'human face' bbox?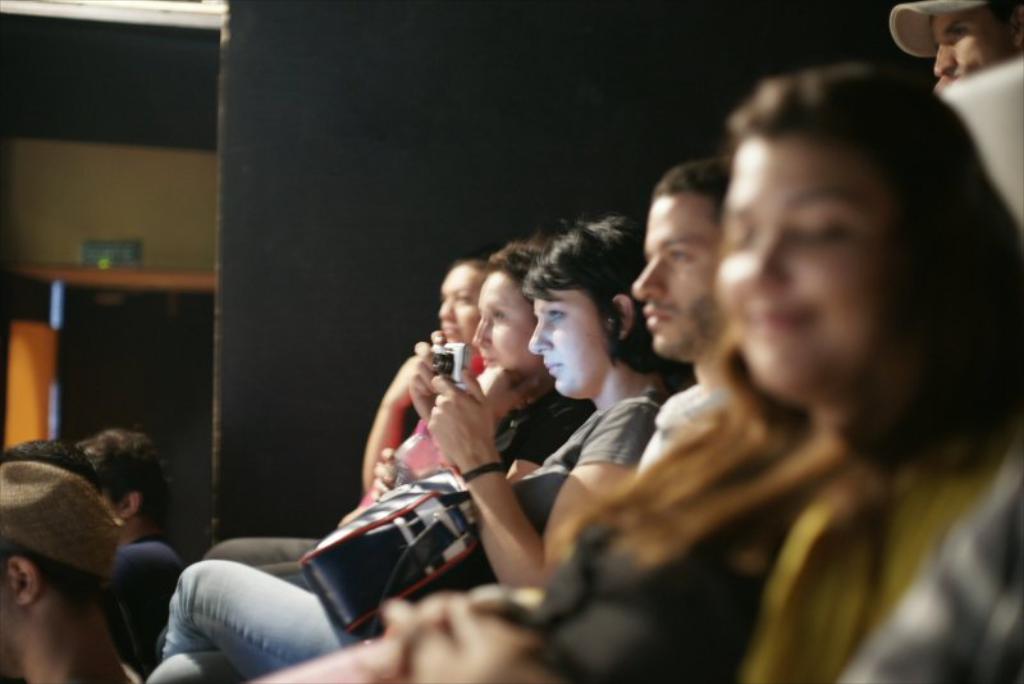
x1=472, y1=270, x2=541, y2=371
